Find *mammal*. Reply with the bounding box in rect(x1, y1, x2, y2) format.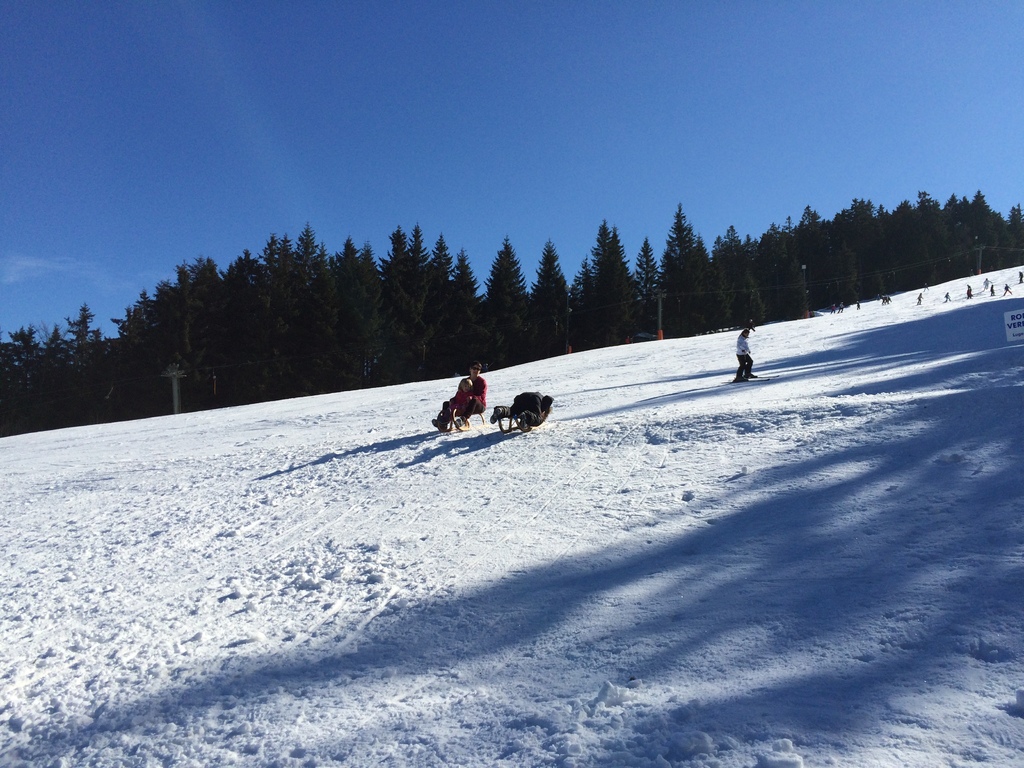
rect(736, 330, 760, 378).
